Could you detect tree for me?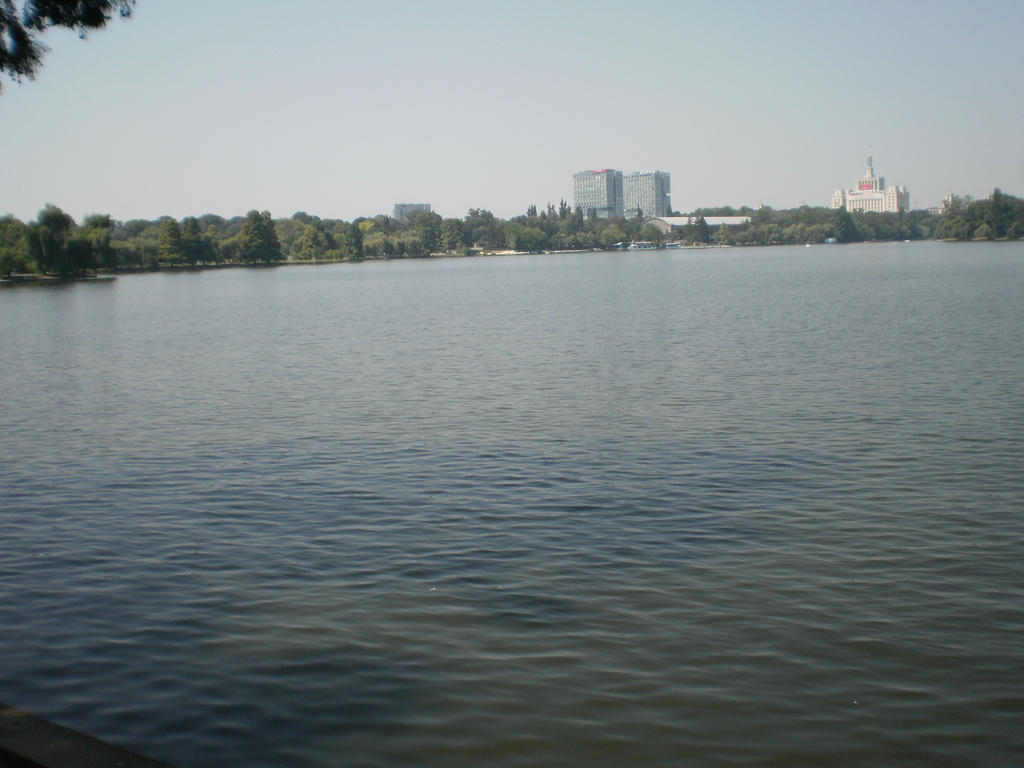
Detection result: 434, 216, 468, 253.
